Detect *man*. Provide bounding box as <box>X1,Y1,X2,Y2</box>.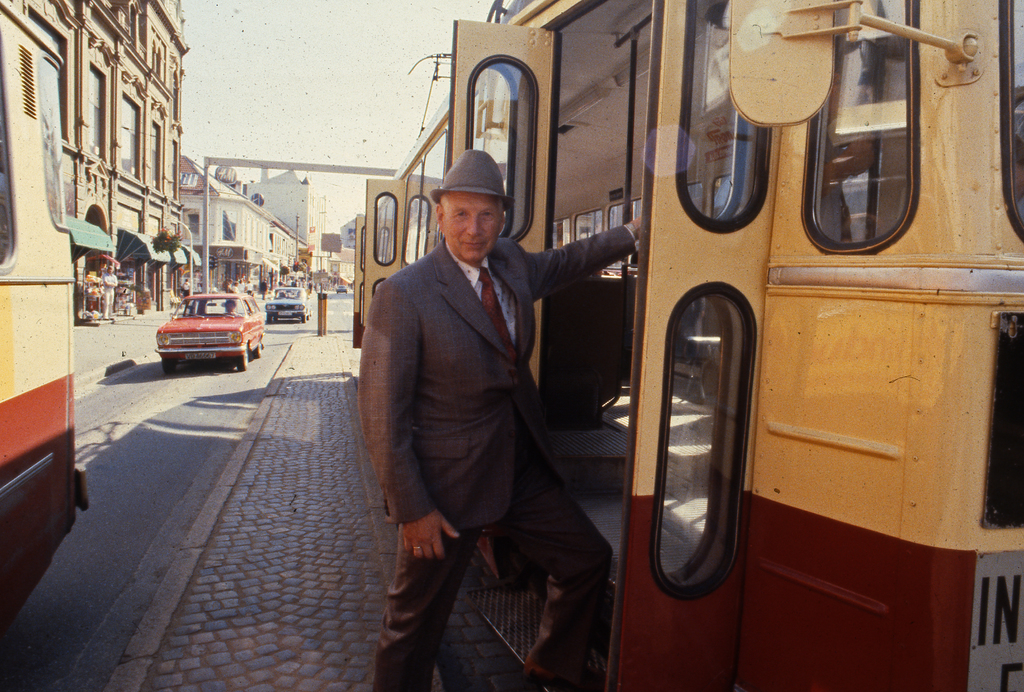
<box>356,101,628,679</box>.
